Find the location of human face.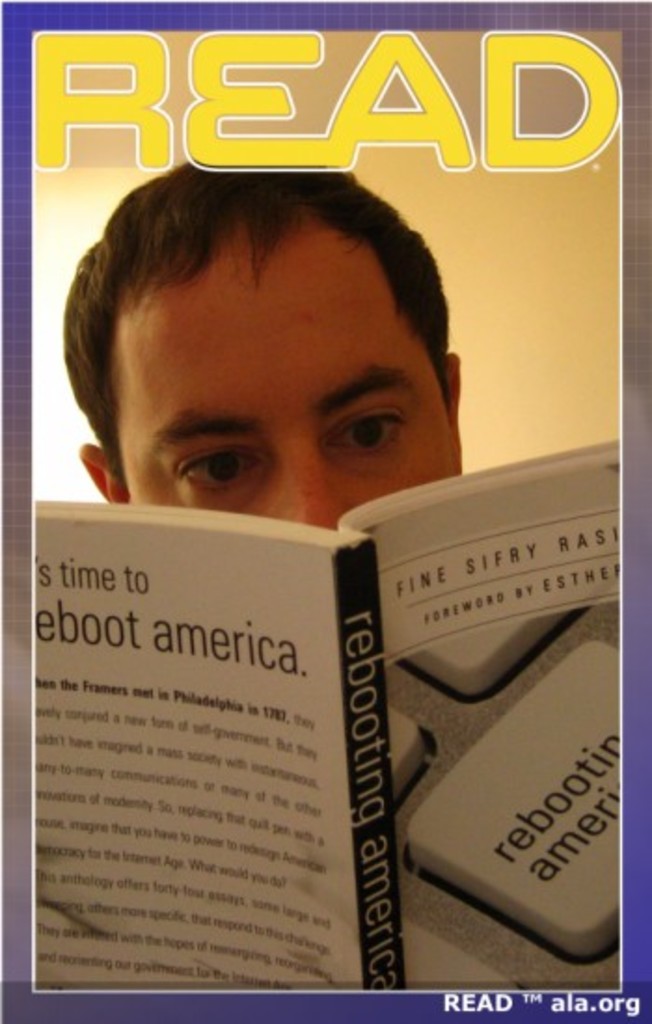
Location: <box>115,225,464,527</box>.
